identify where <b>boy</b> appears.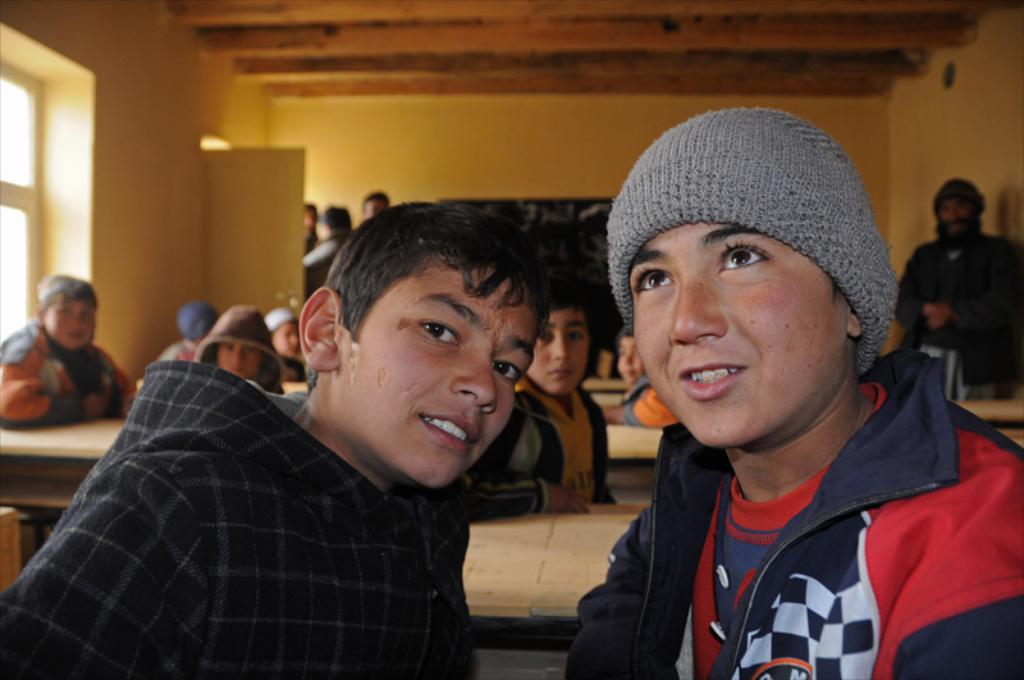
Appears at [556,105,1023,679].
